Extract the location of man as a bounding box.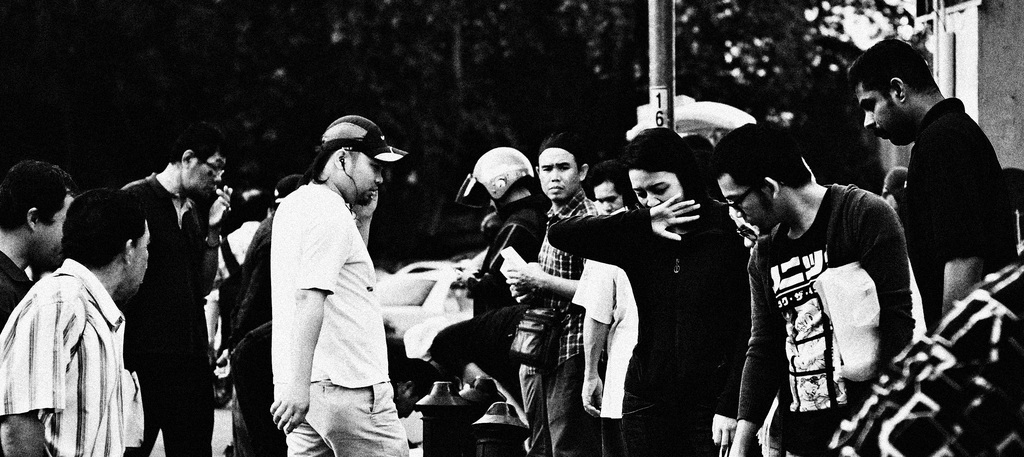
pyautogui.locateOnScreen(0, 182, 152, 456).
